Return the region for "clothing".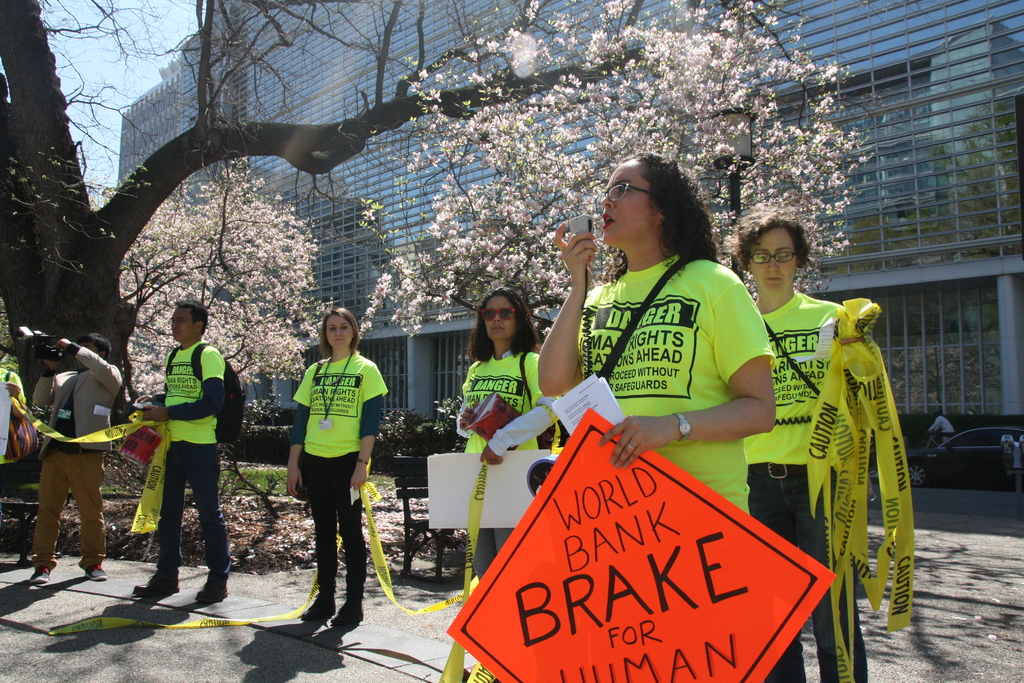
bbox=(28, 339, 125, 575).
